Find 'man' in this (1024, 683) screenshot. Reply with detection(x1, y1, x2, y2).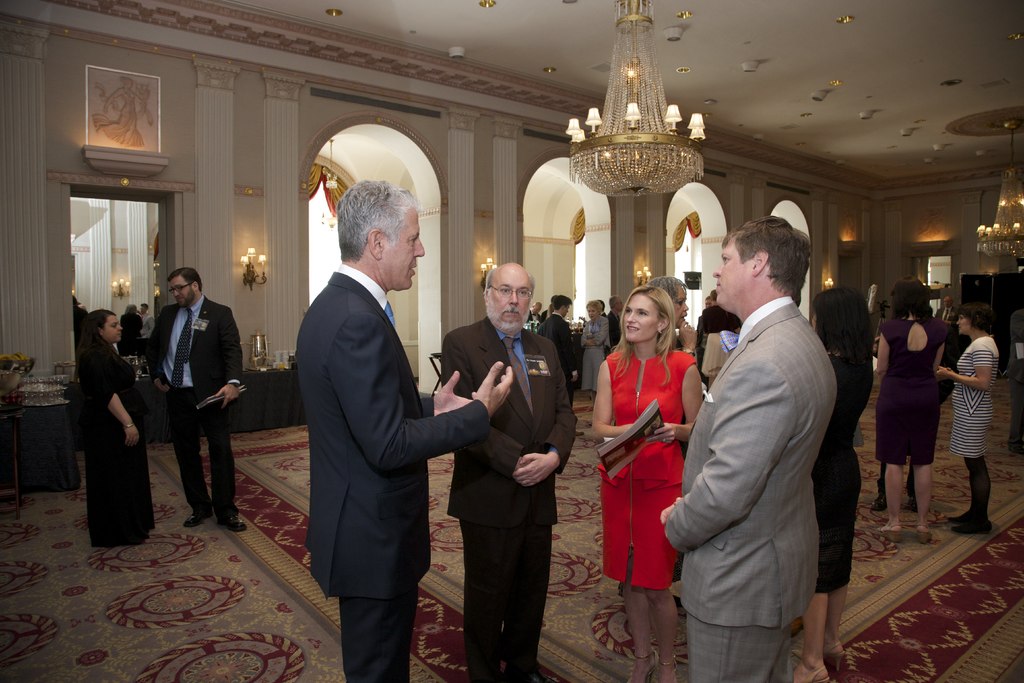
detection(438, 261, 579, 682).
